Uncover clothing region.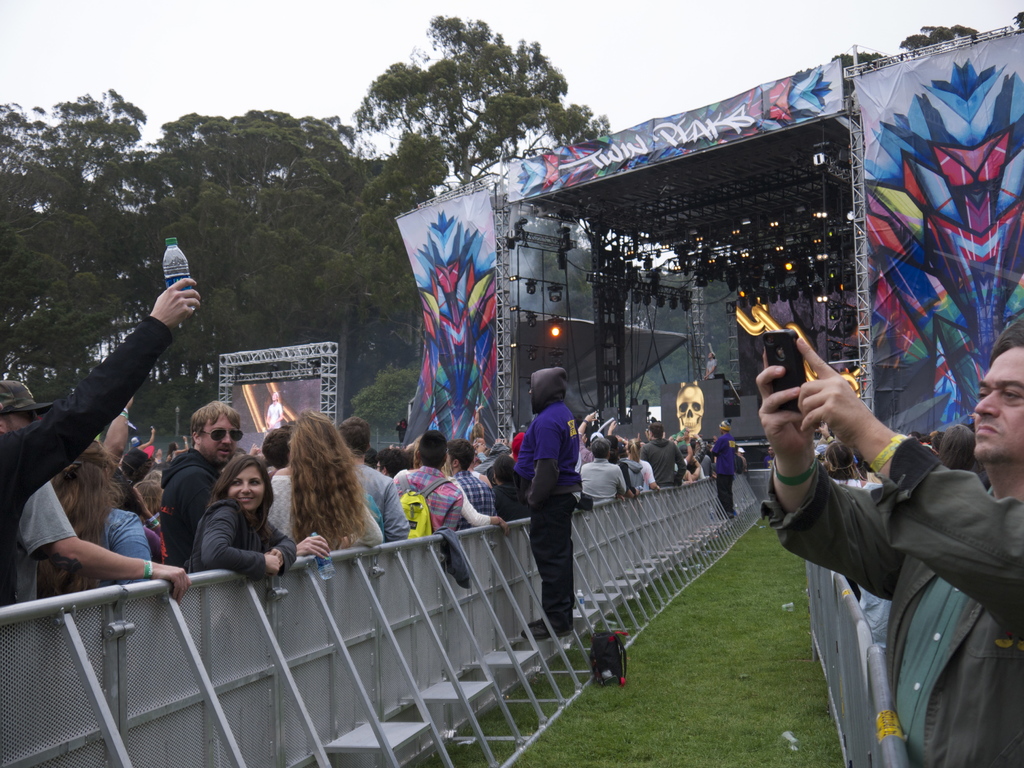
Uncovered: <bbox>184, 497, 293, 579</bbox>.
